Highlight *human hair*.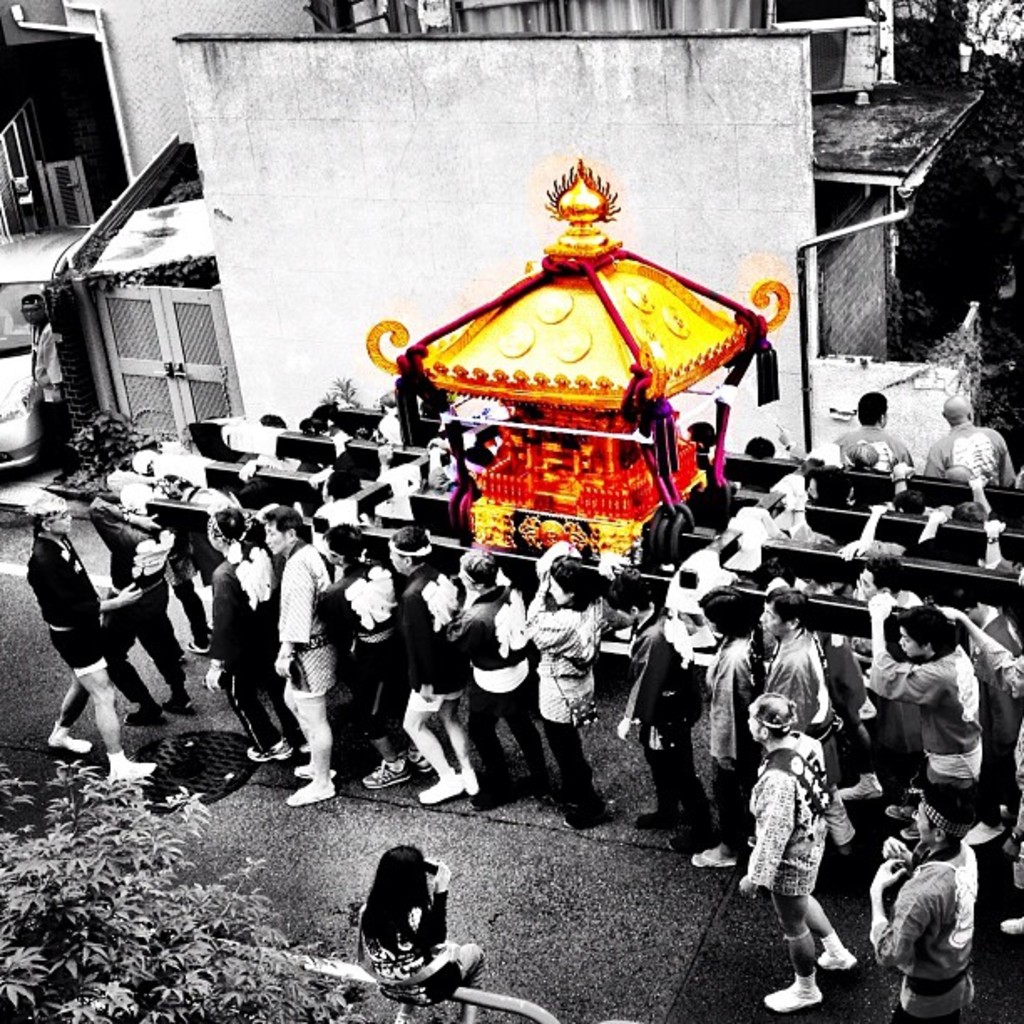
Highlighted region: box=[952, 500, 982, 524].
